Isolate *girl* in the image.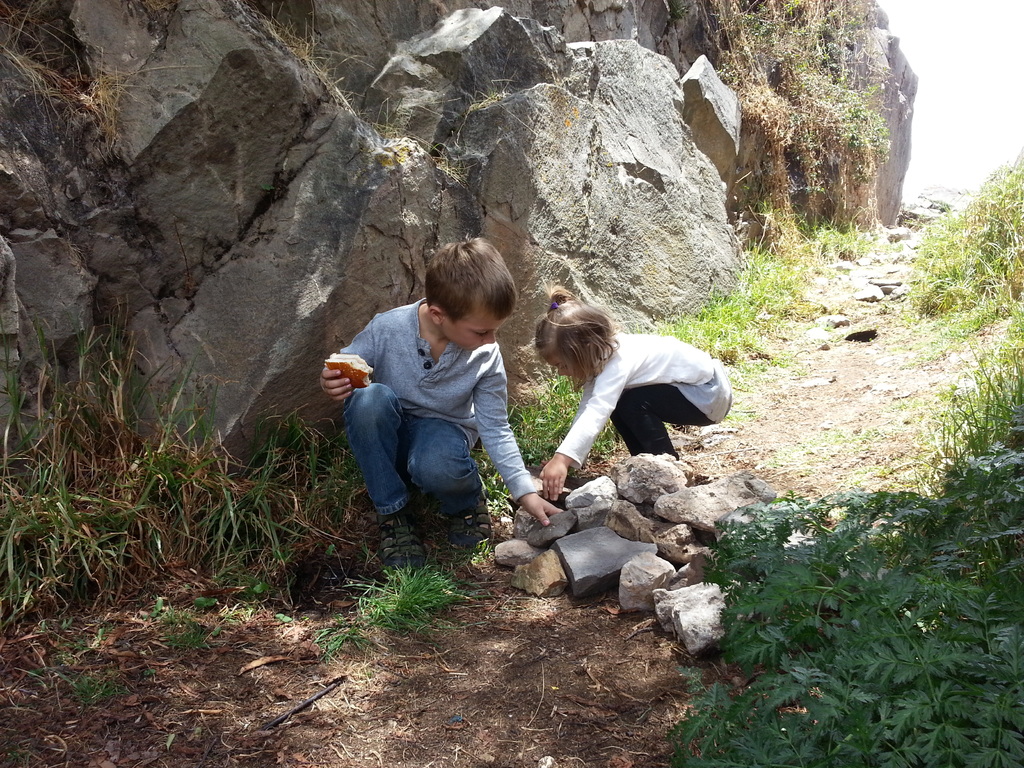
Isolated region: (left=534, top=277, right=732, bottom=502).
